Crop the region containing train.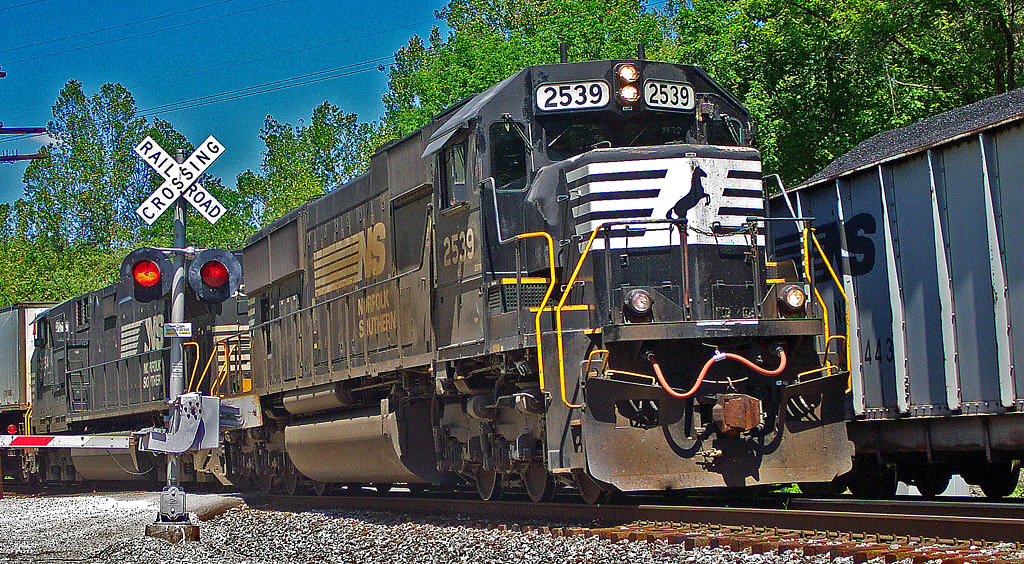
Crop region: bbox=(0, 37, 858, 500).
